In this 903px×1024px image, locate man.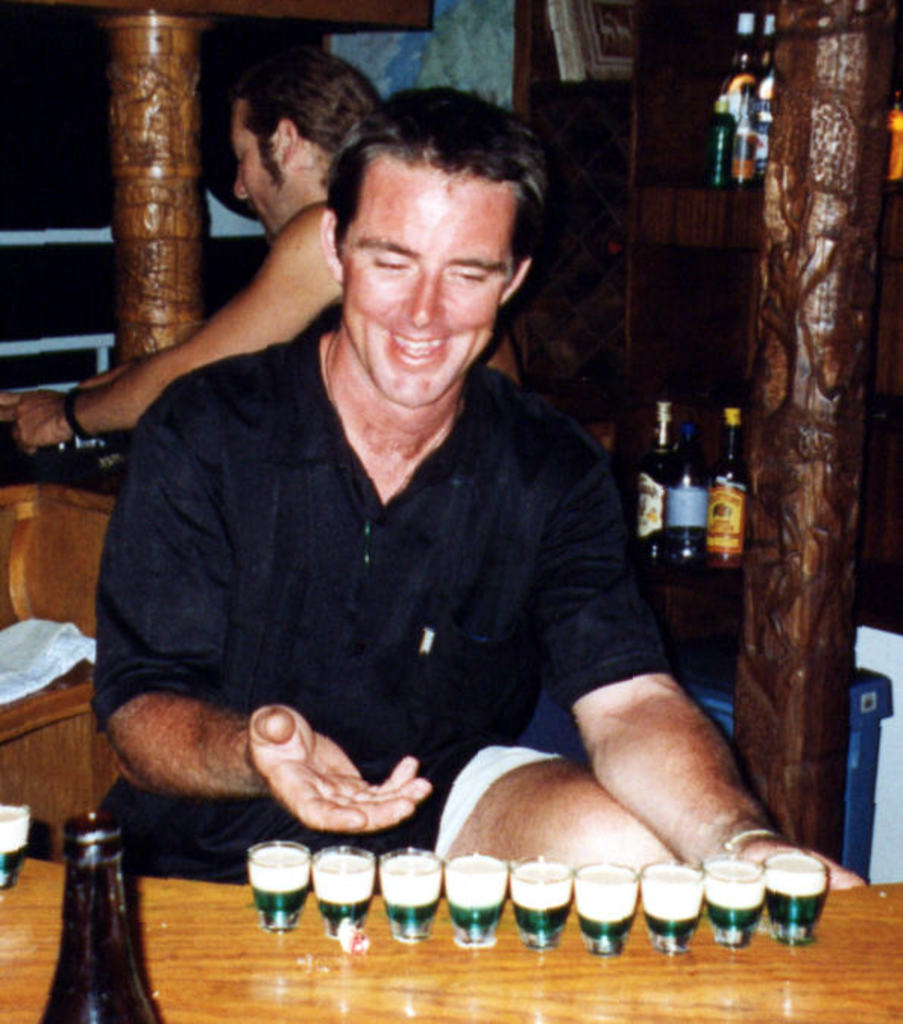
Bounding box: {"x1": 15, "y1": 49, "x2": 384, "y2": 452}.
